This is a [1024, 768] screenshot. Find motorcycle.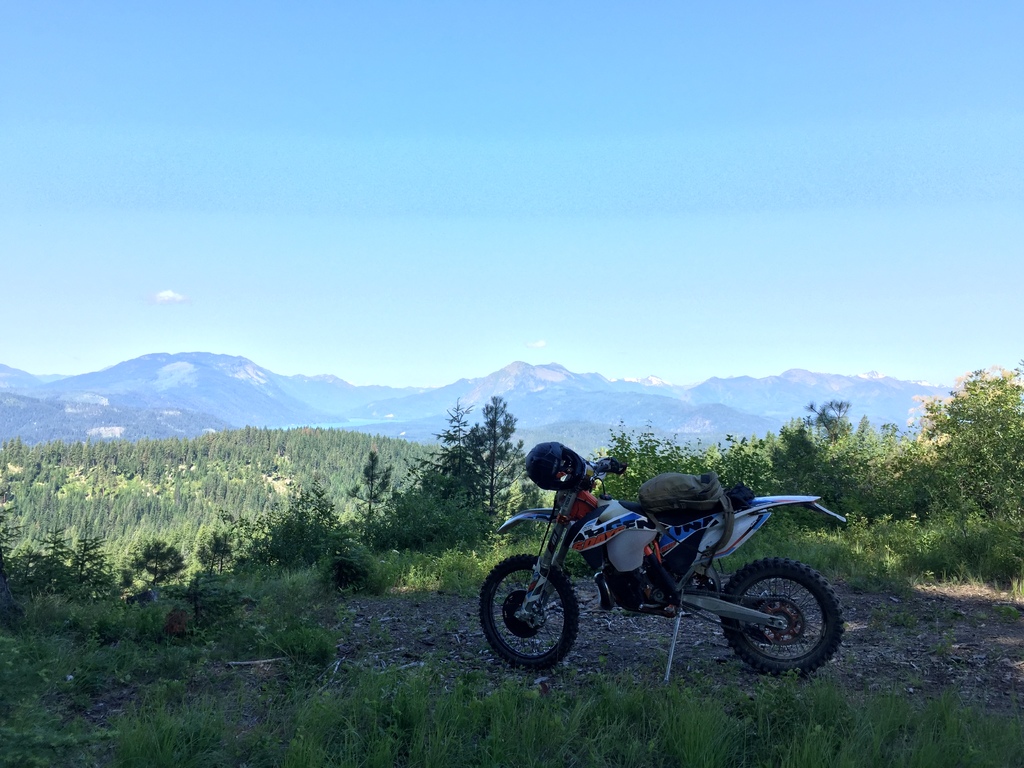
Bounding box: {"x1": 477, "y1": 453, "x2": 849, "y2": 687}.
